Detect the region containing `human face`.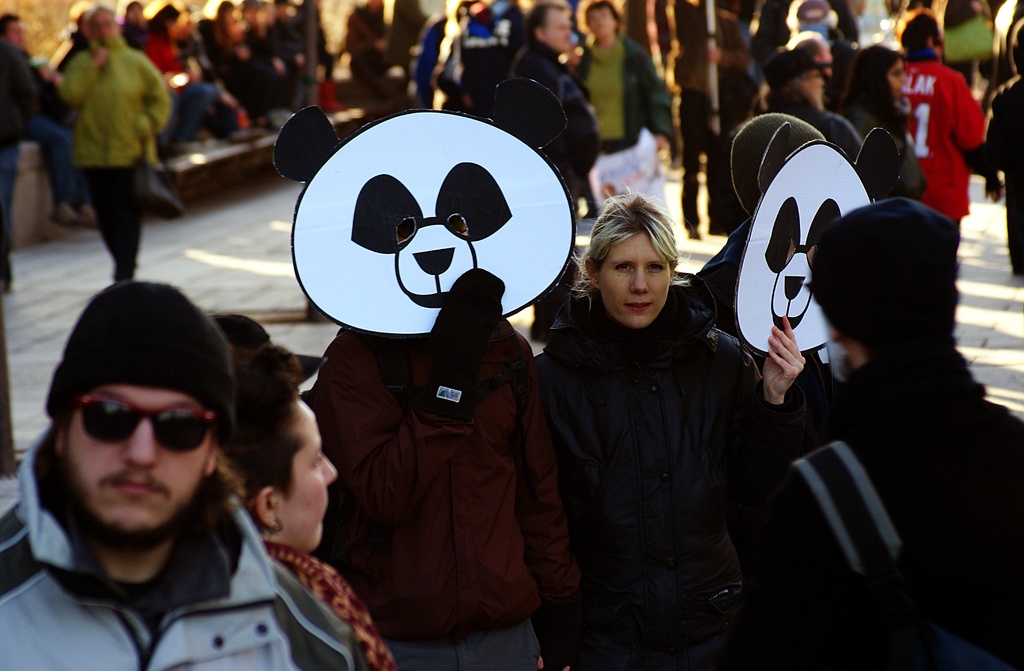
bbox=[600, 229, 673, 328].
